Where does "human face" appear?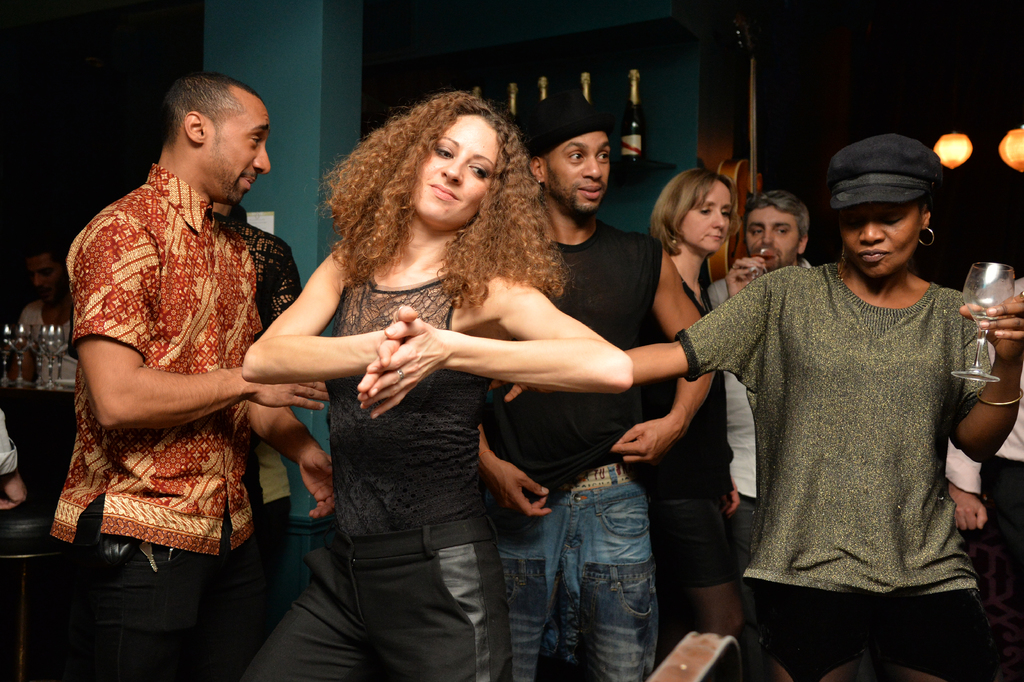
Appears at [left=684, top=178, right=735, bottom=254].
